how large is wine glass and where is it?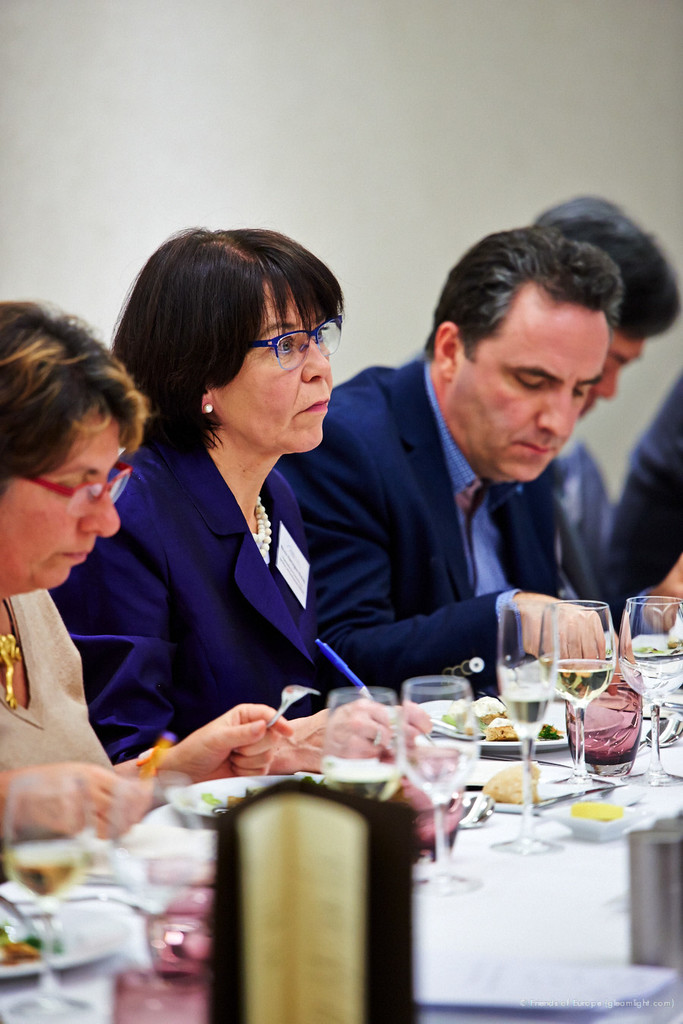
Bounding box: box=[493, 598, 562, 855].
